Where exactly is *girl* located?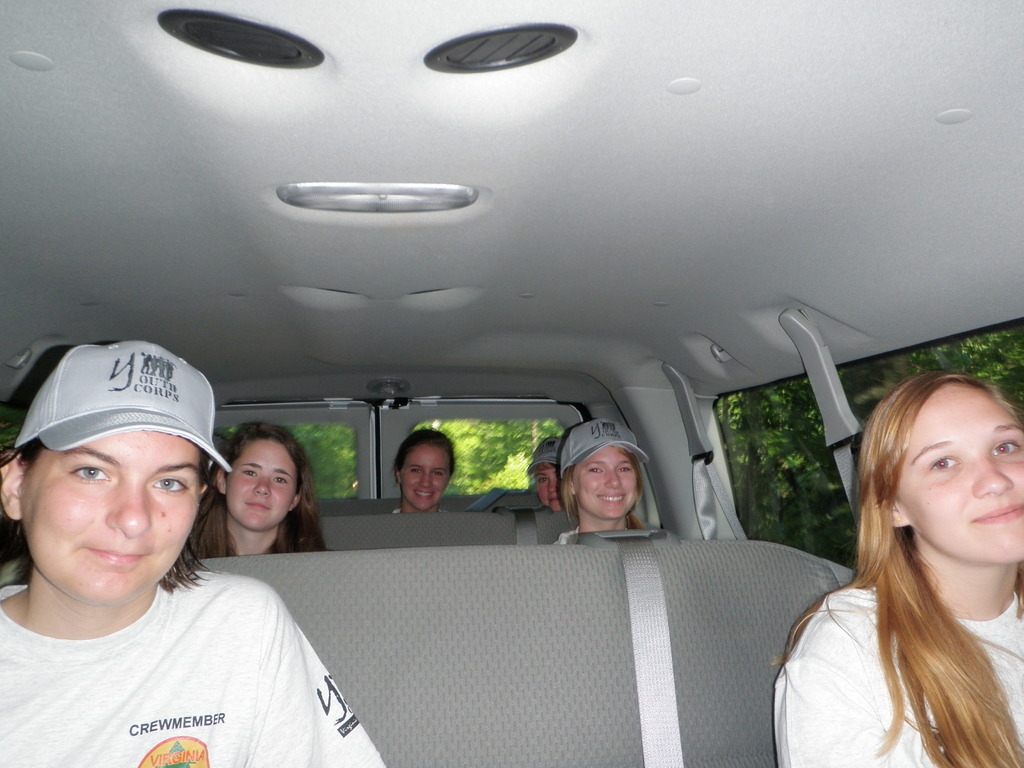
Its bounding box is select_region(190, 423, 331, 553).
